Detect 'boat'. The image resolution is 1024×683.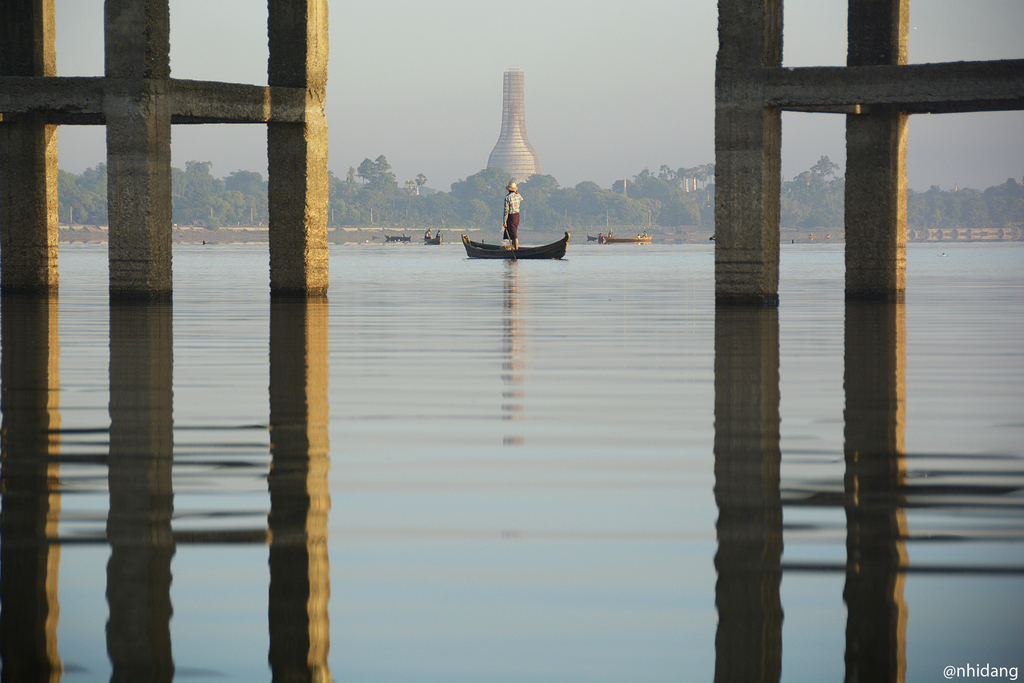
602/233/652/243.
